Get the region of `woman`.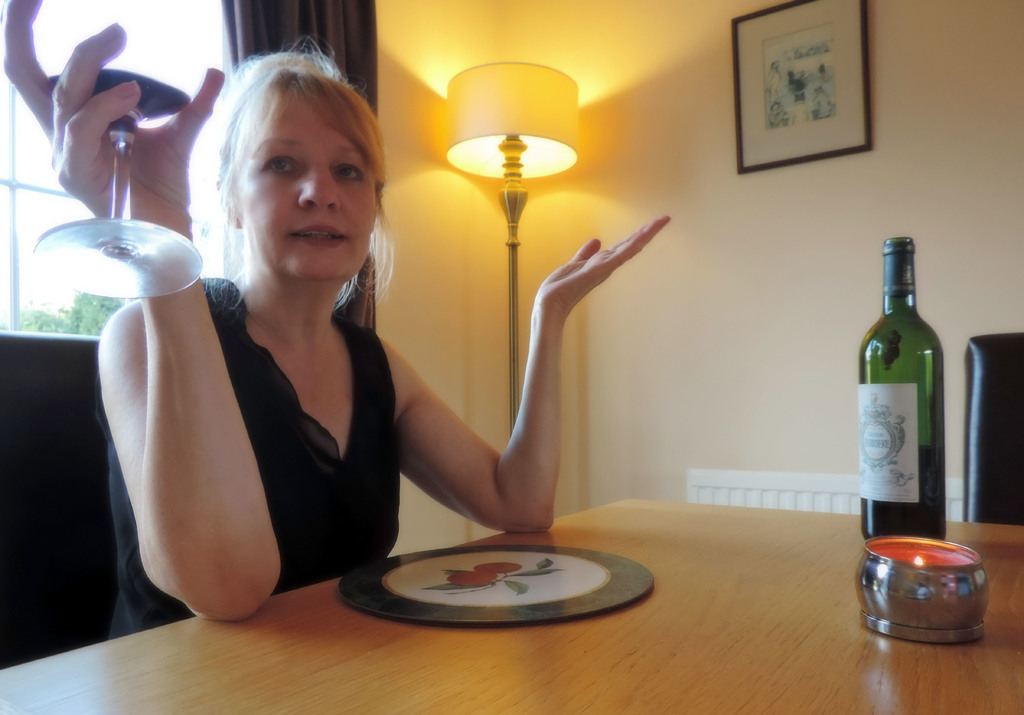
[x1=0, y1=0, x2=676, y2=634].
